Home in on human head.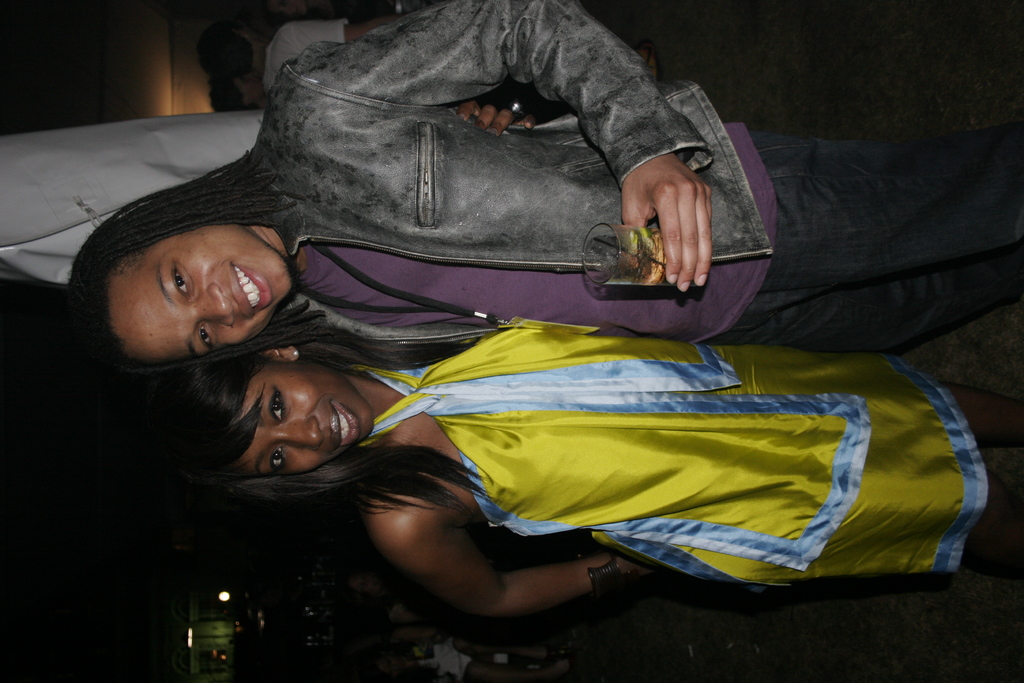
Homed in at left=156, top=311, right=376, bottom=488.
